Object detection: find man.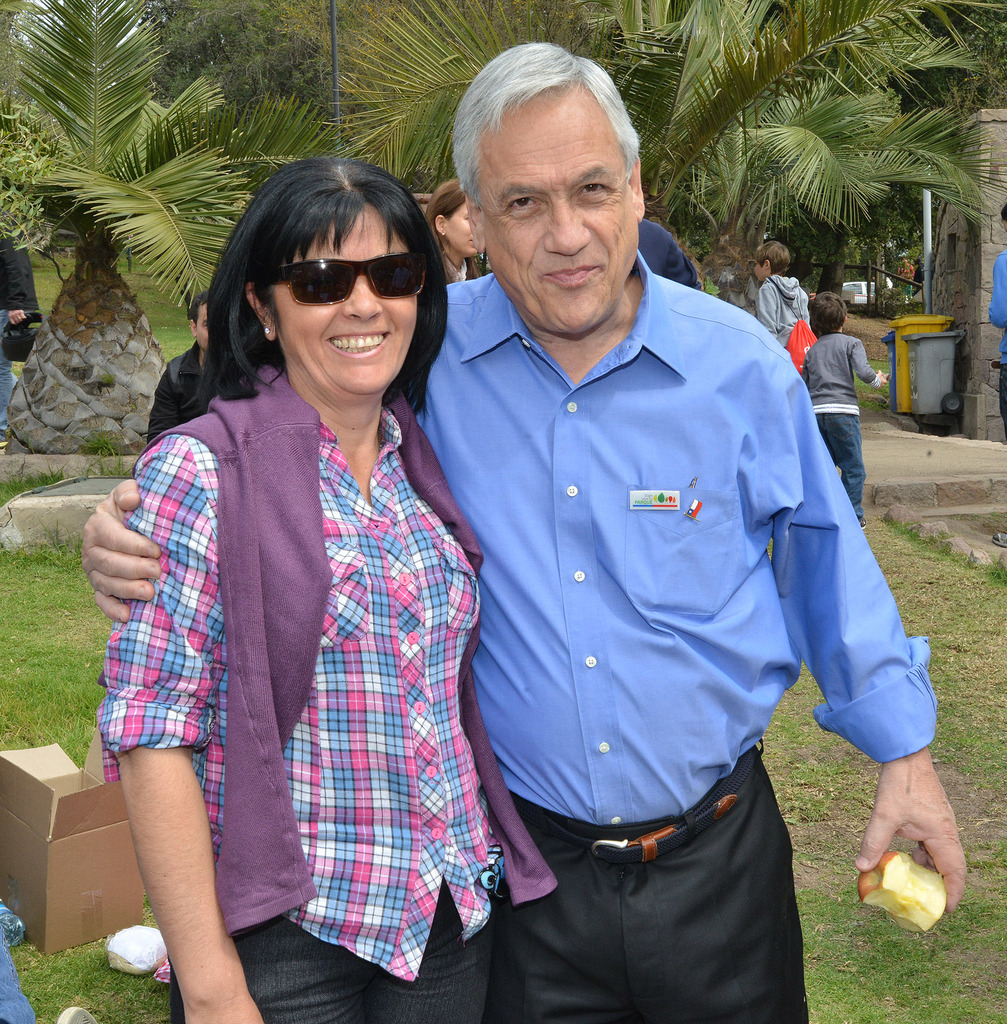
x1=145 y1=292 x2=232 y2=461.
